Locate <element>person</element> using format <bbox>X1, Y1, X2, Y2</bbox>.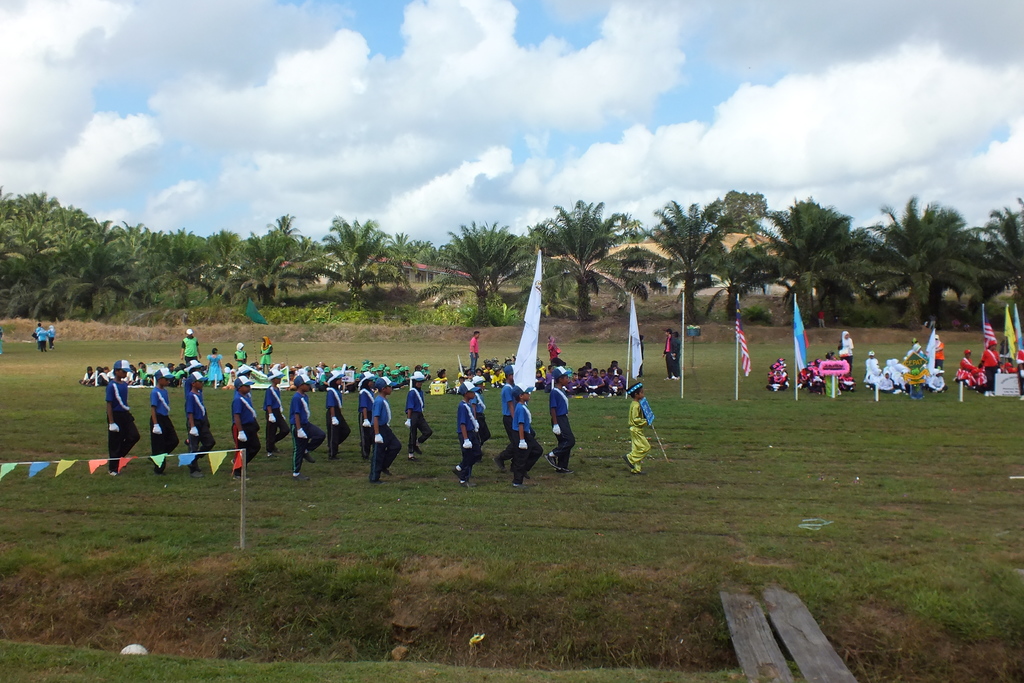
<bbox>621, 379, 653, 477</bbox>.
